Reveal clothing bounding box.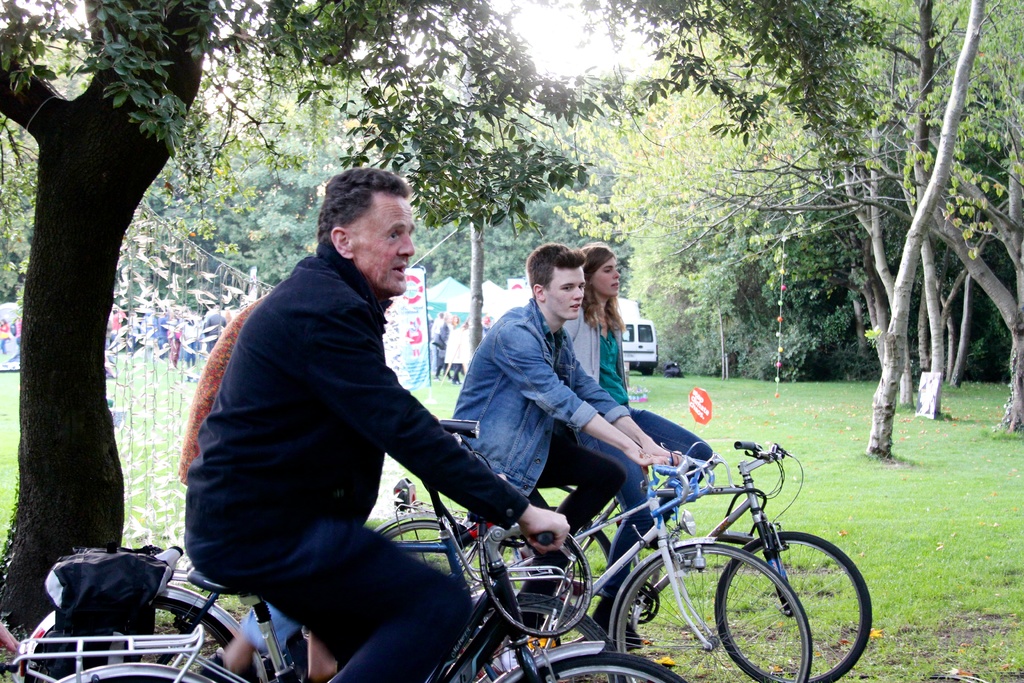
Revealed: bbox(463, 300, 672, 589).
